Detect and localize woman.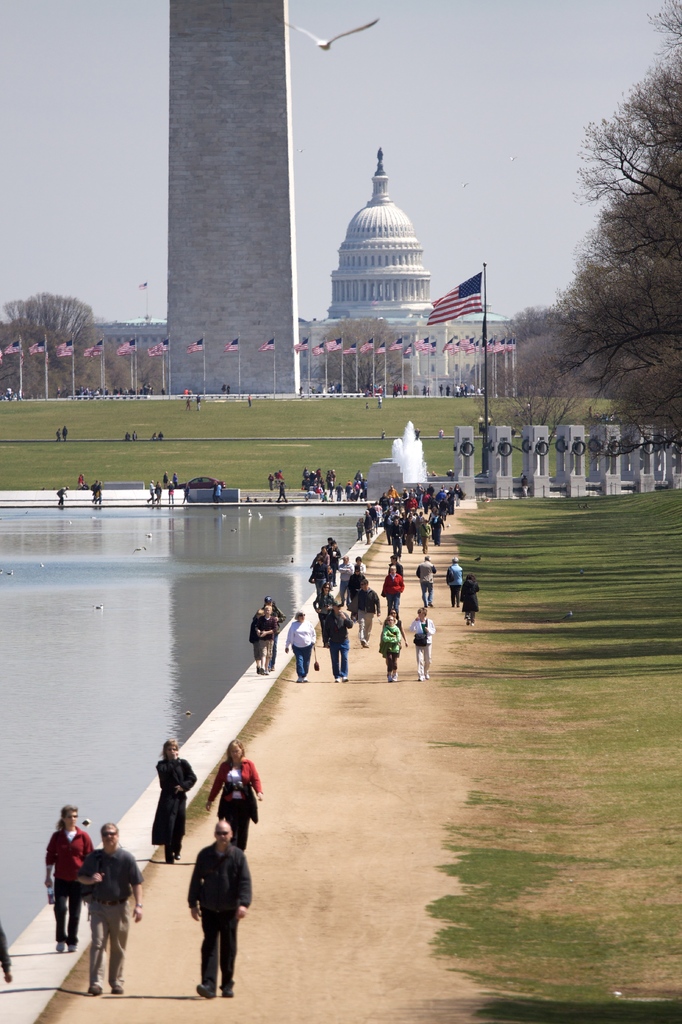
Localized at region(43, 805, 94, 954).
